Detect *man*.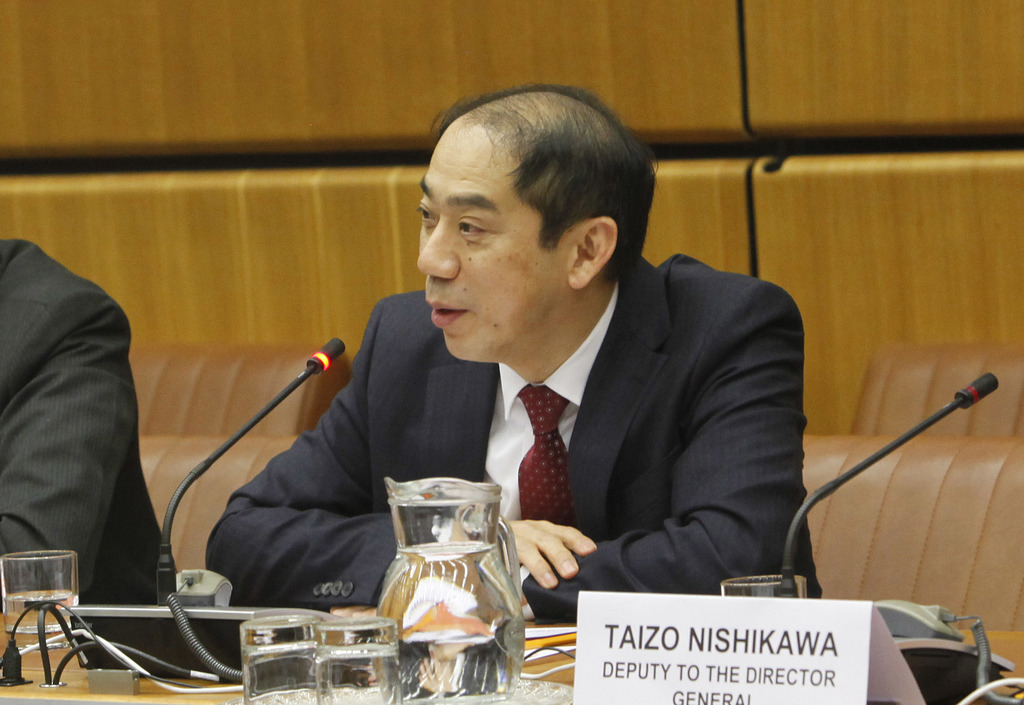
Detected at {"left": 0, "top": 230, "right": 238, "bottom": 684}.
